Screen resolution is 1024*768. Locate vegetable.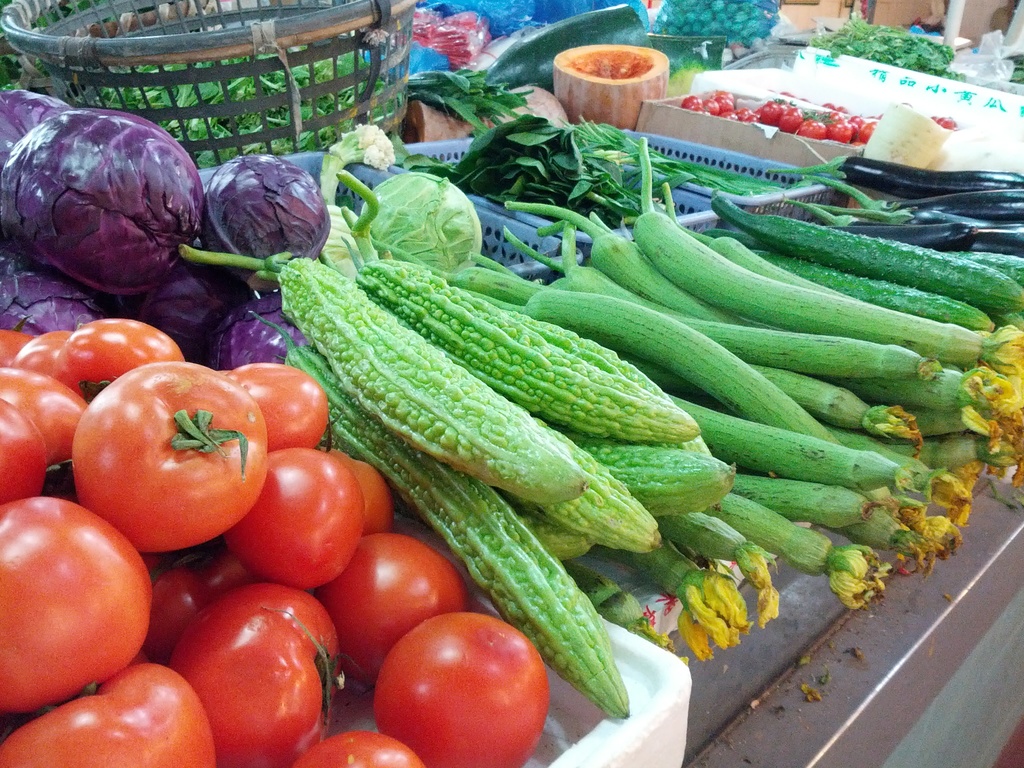
{"left": 405, "top": 65, "right": 528, "bottom": 131}.
